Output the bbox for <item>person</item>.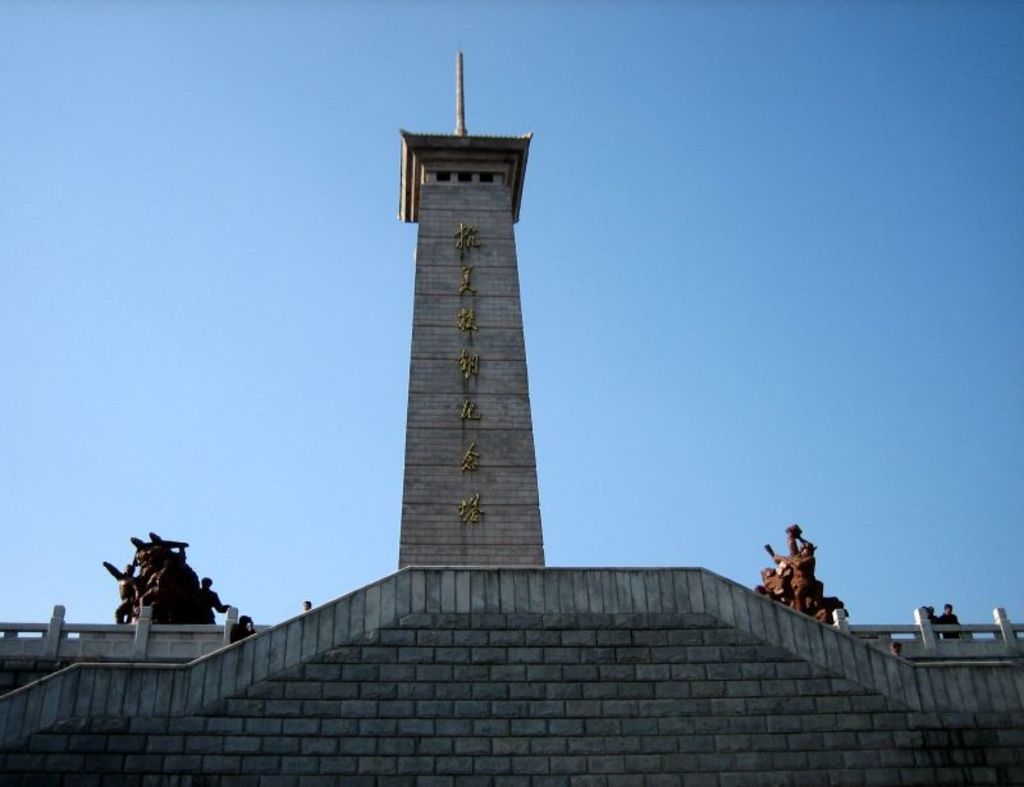
(229, 605, 257, 644).
